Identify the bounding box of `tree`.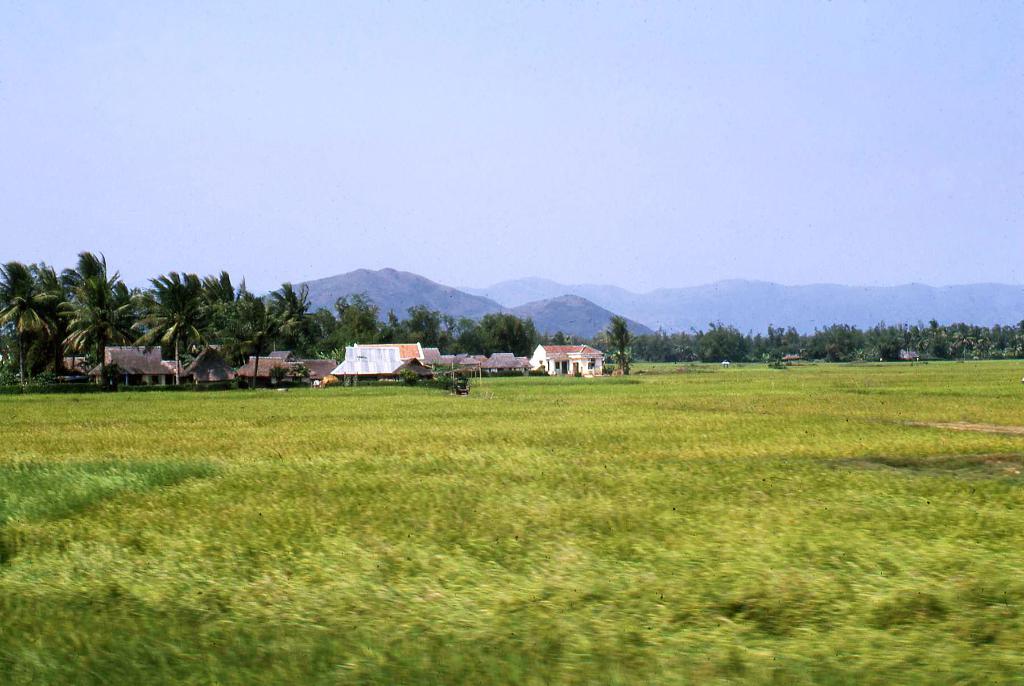
797 325 834 358.
